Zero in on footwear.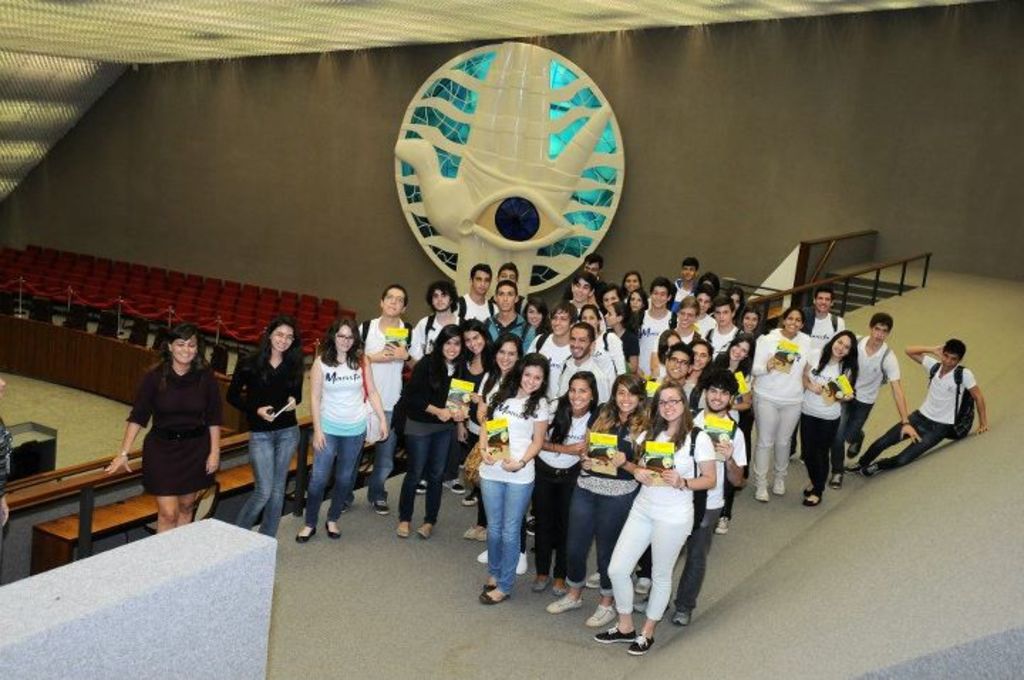
Zeroed in: l=633, t=596, r=646, b=613.
